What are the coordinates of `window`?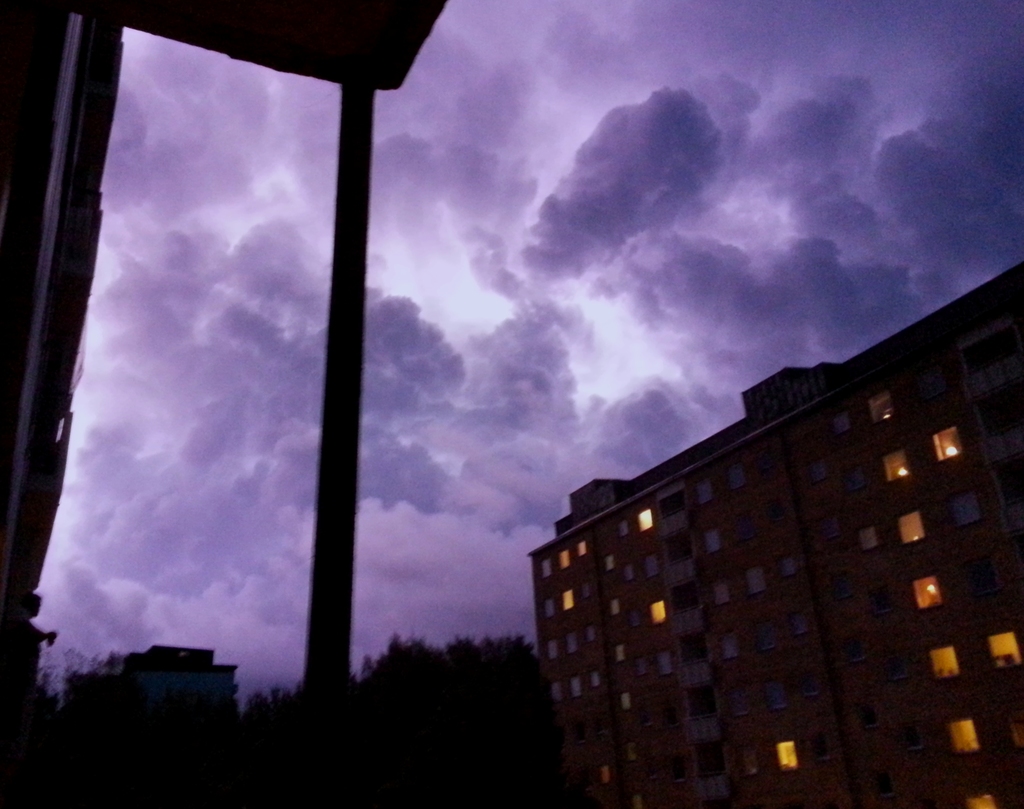
<box>627,601,641,629</box>.
